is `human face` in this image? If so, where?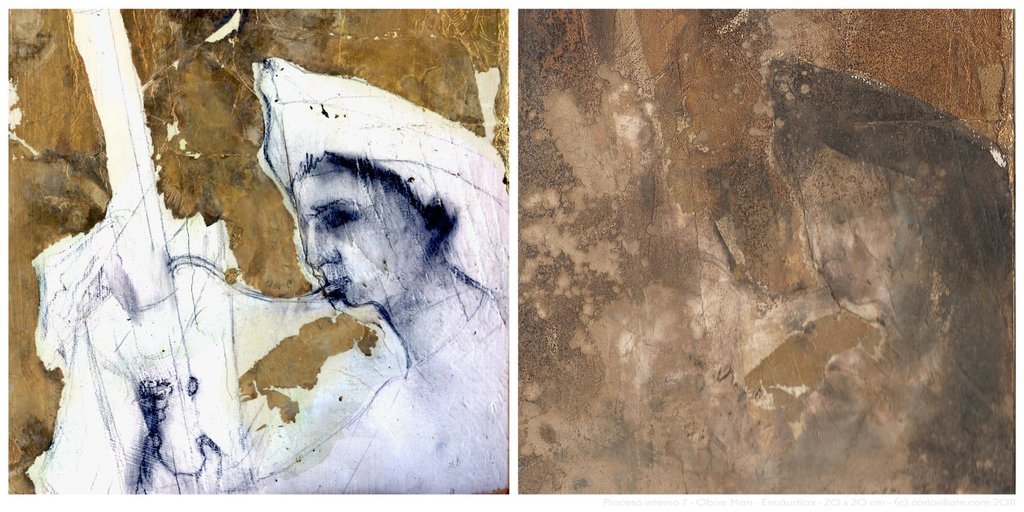
Yes, at 285,165,425,303.
